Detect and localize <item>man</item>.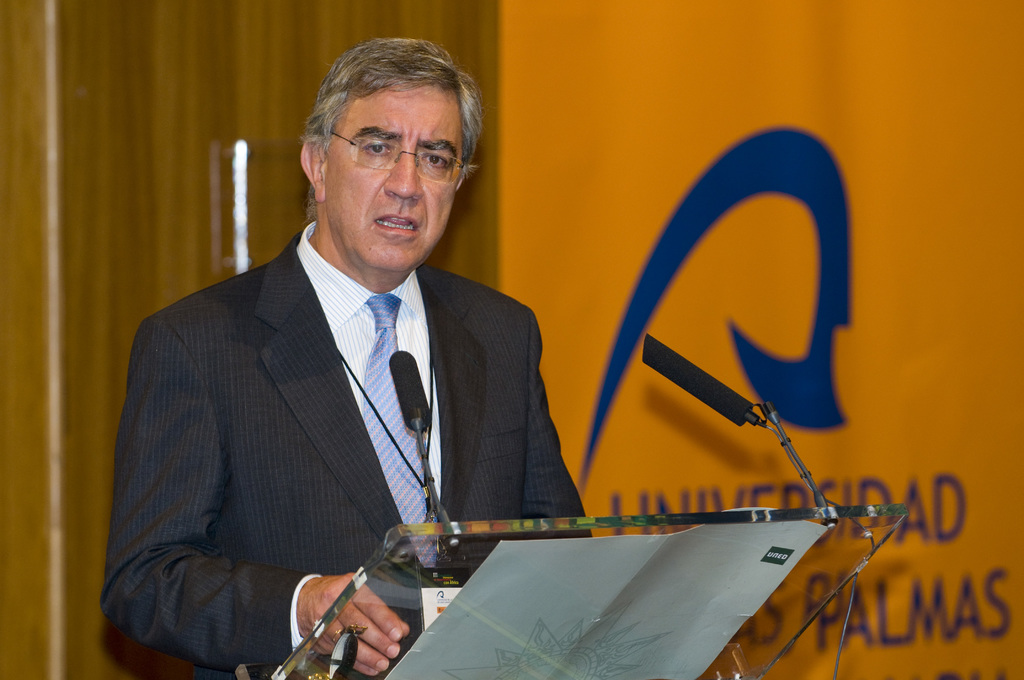
Localized at [left=106, top=93, right=563, bottom=670].
